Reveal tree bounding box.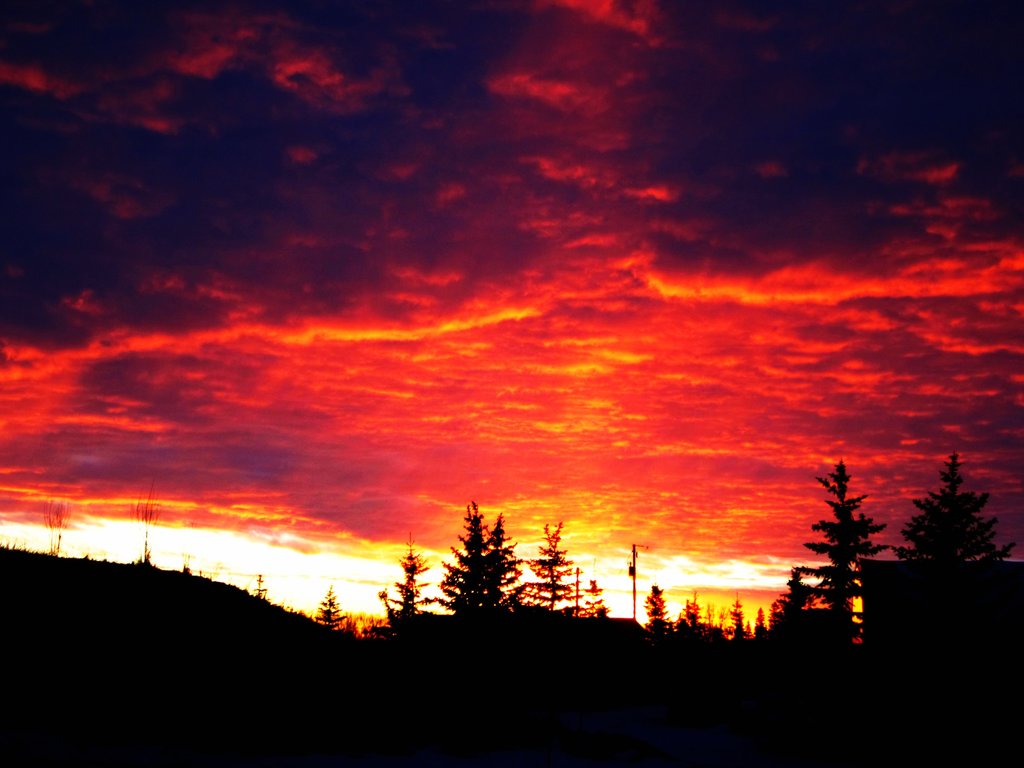
Revealed: [897, 454, 1018, 560].
